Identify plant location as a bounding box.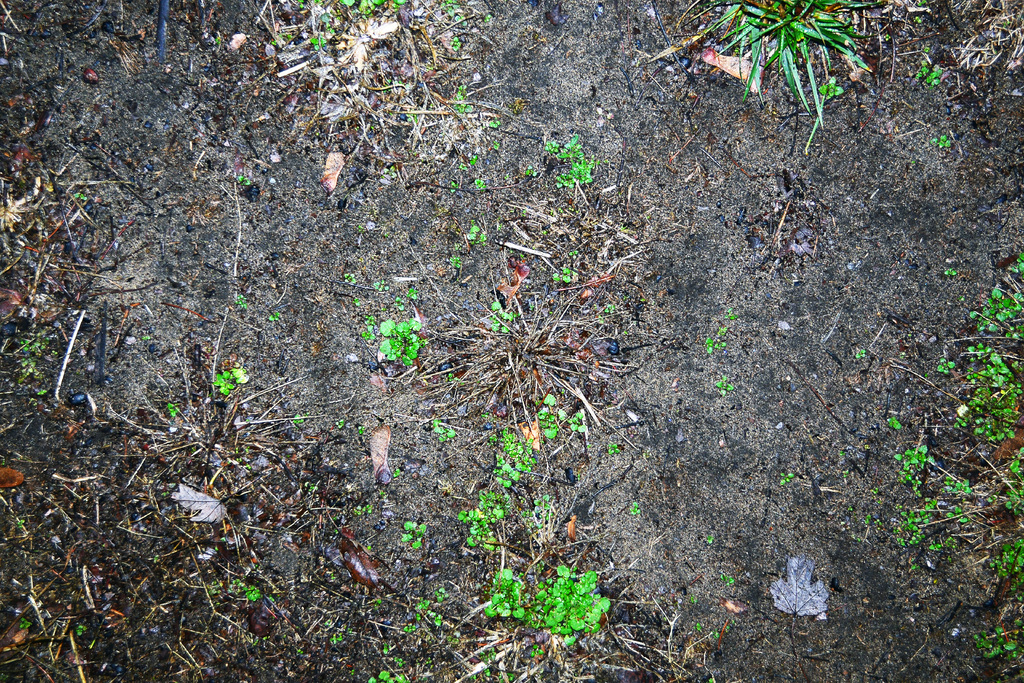
locate(529, 646, 543, 656).
